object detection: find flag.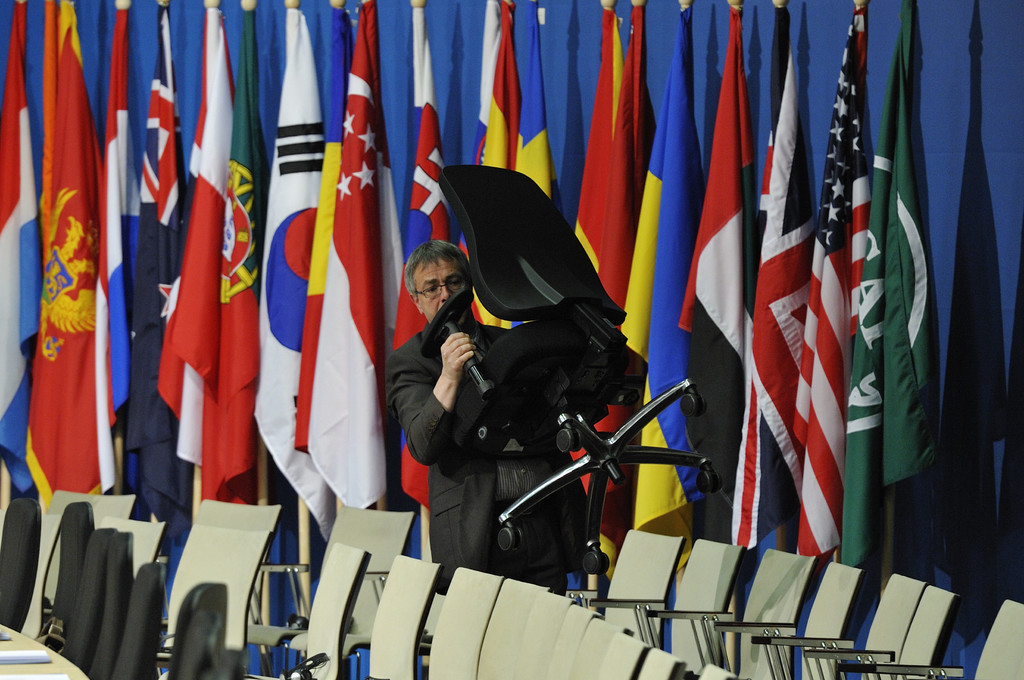
box=[786, 0, 877, 558].
